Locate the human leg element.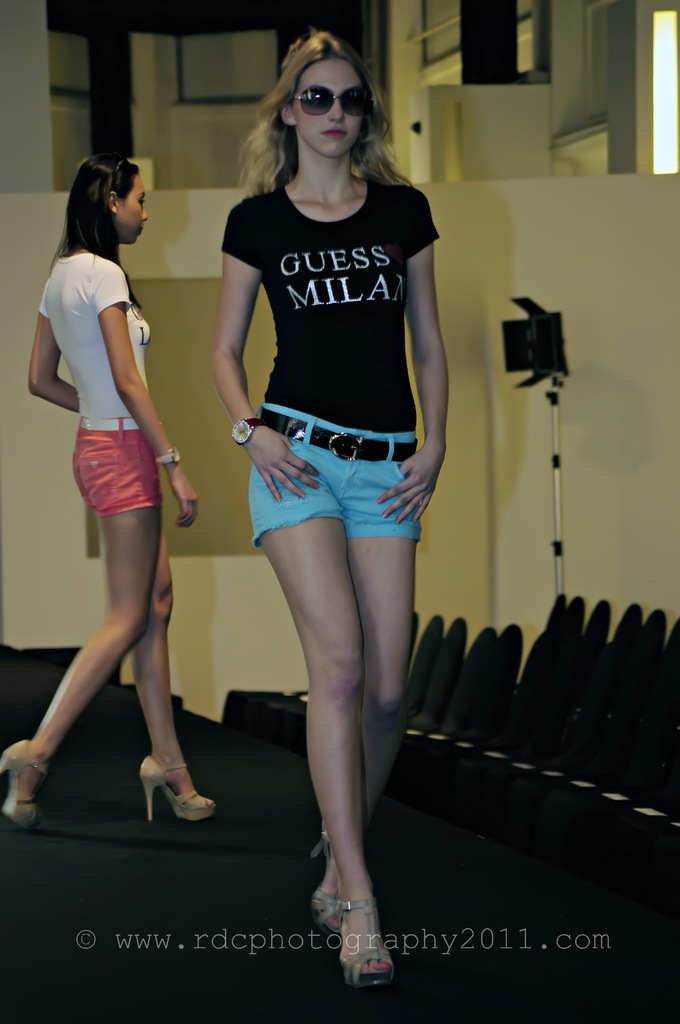
Element bbox: [0, 419, 219, 827].
